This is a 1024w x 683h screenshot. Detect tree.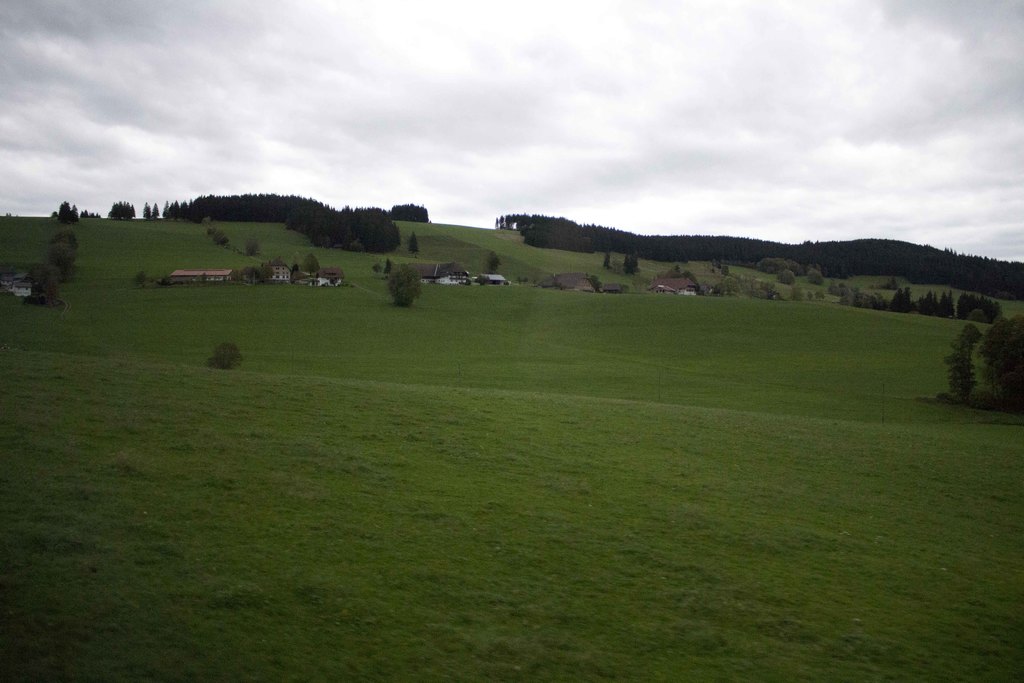
(x1=590, y1=277, x2=604, y2=293).
